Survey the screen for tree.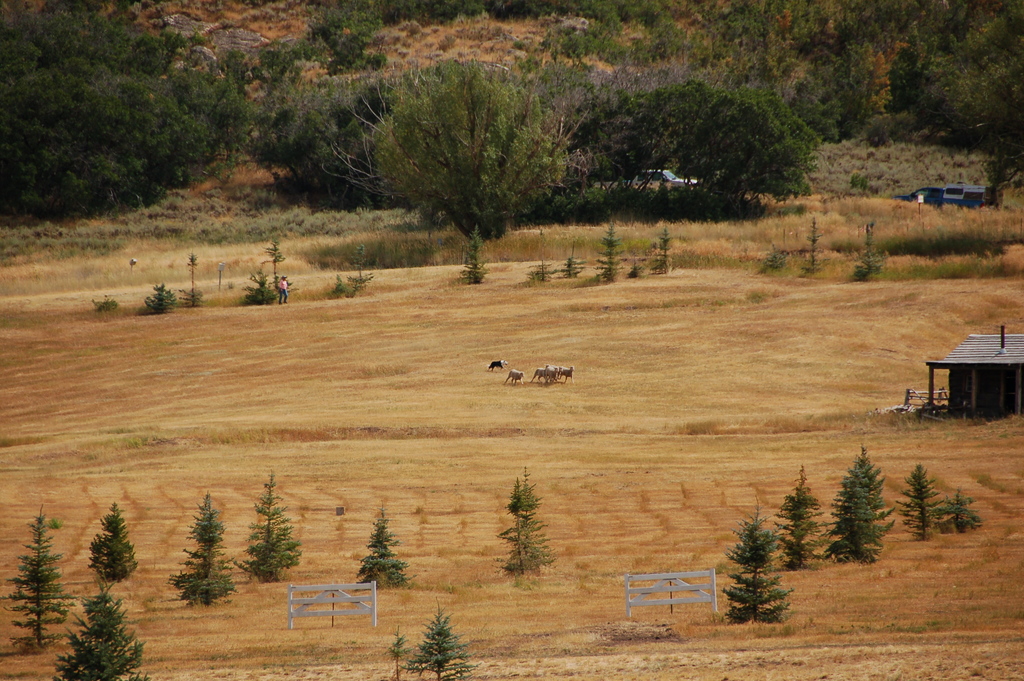
Survey found: select_region(850, 219, 884, 278).
